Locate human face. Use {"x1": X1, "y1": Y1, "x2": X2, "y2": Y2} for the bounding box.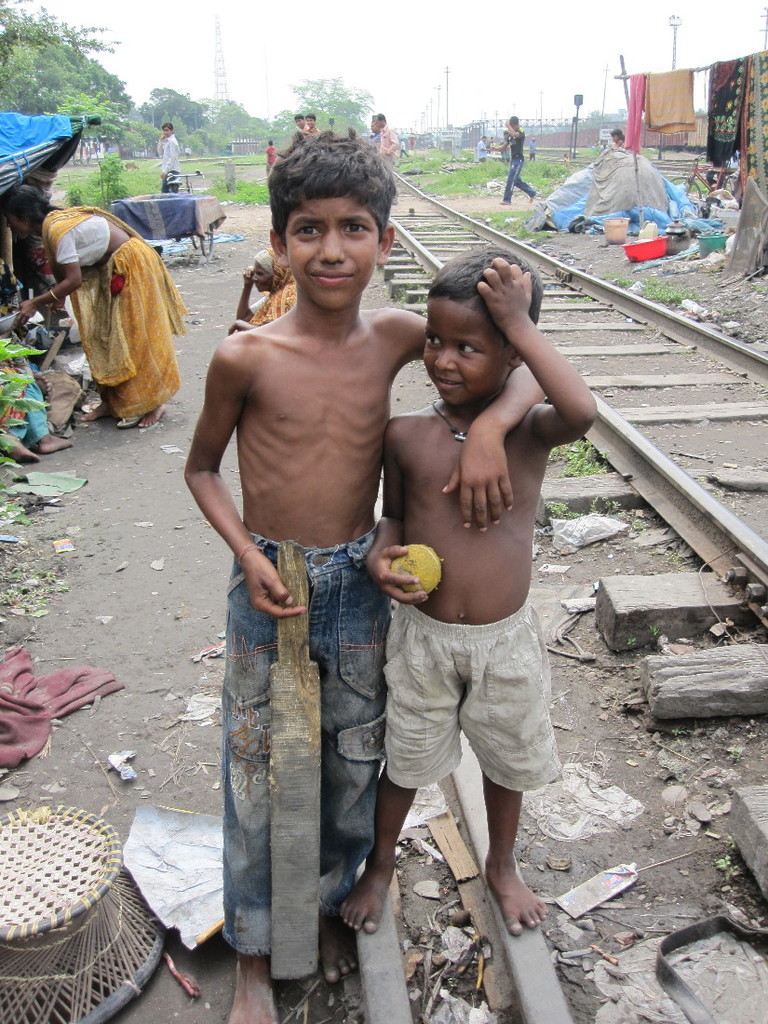
{"x1": 377, "y1": 119, "x2": 380, "y2": 128}.
